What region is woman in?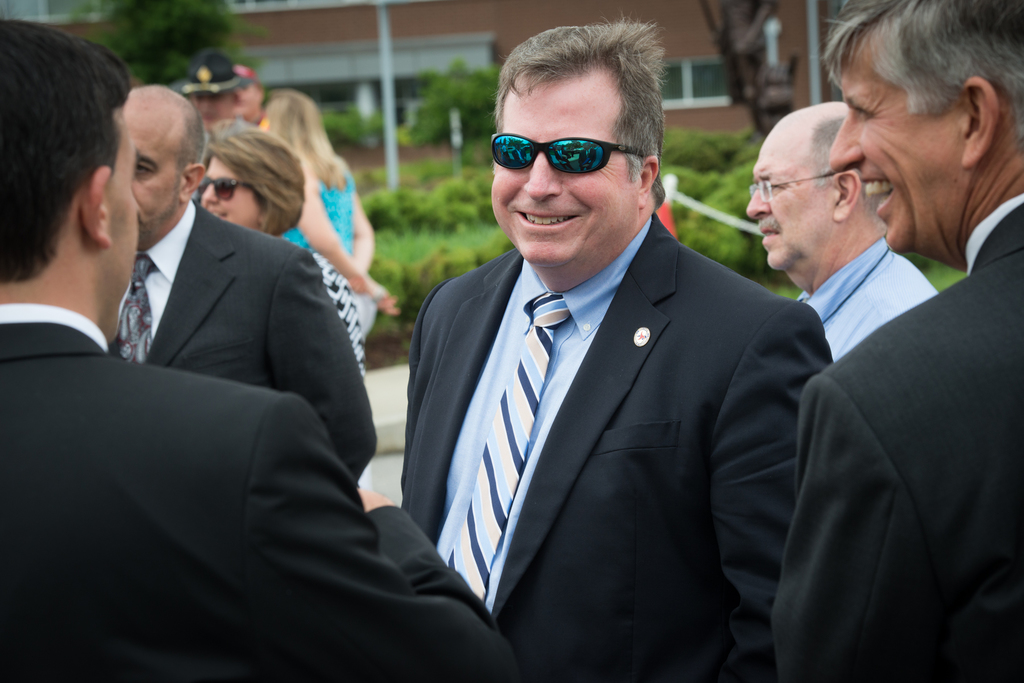
locate(194, 120, 308, 234).
